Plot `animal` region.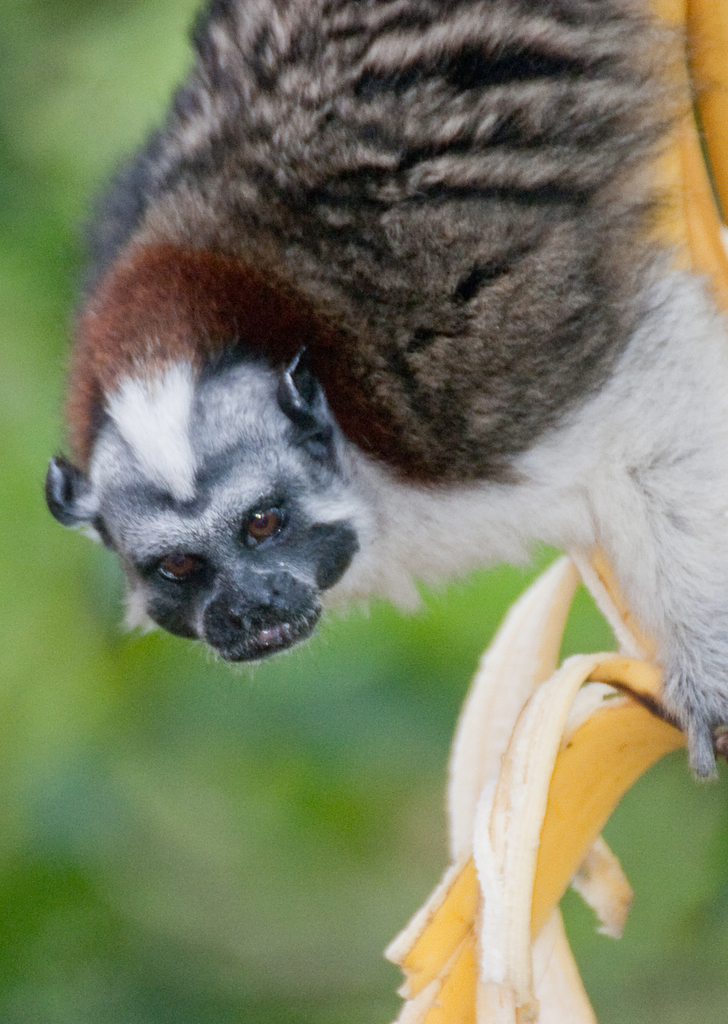
Plotted at BBox(46, 0, 727, 788).
